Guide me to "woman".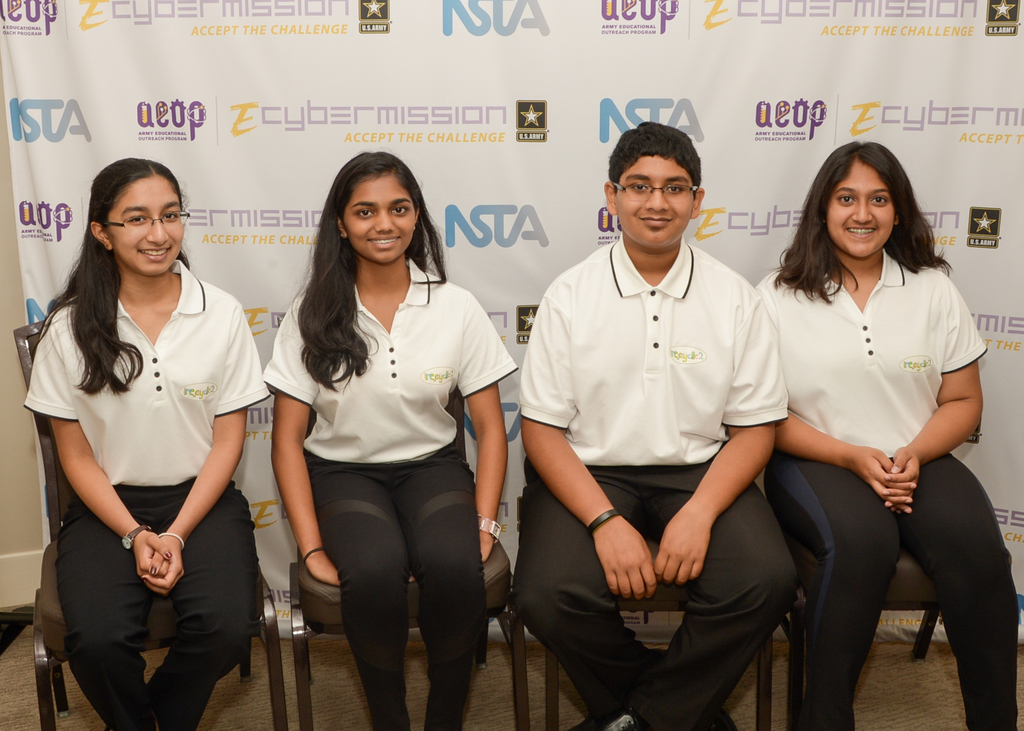
Guidance: pyautogui.locateOnScreen(746, 138, 996, 724).
